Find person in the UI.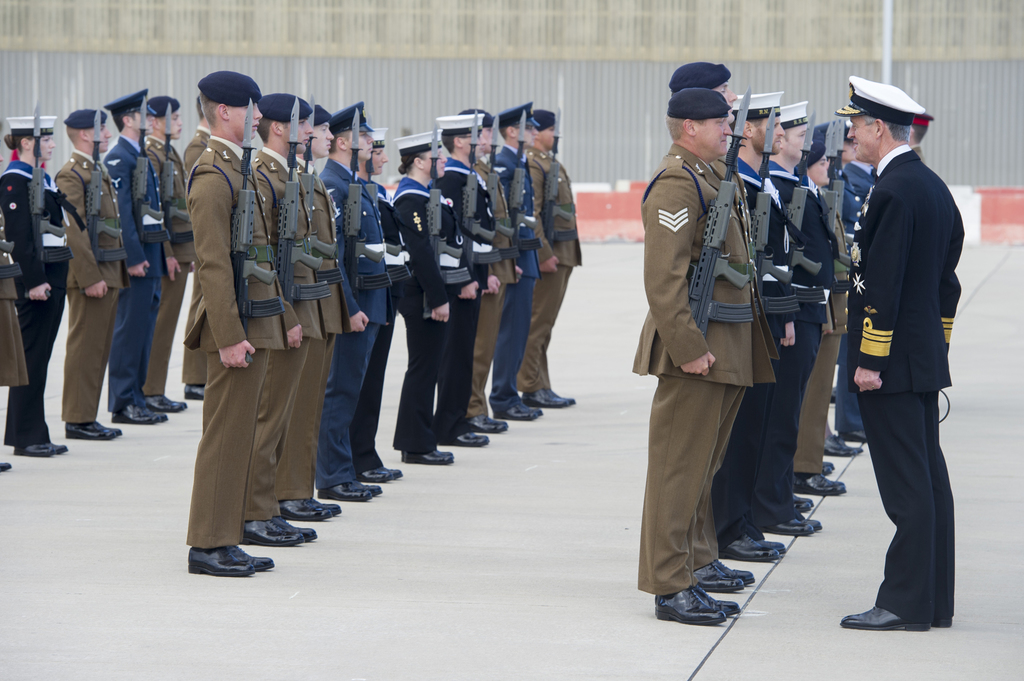
UI element at 53, 107, 131, 439.
